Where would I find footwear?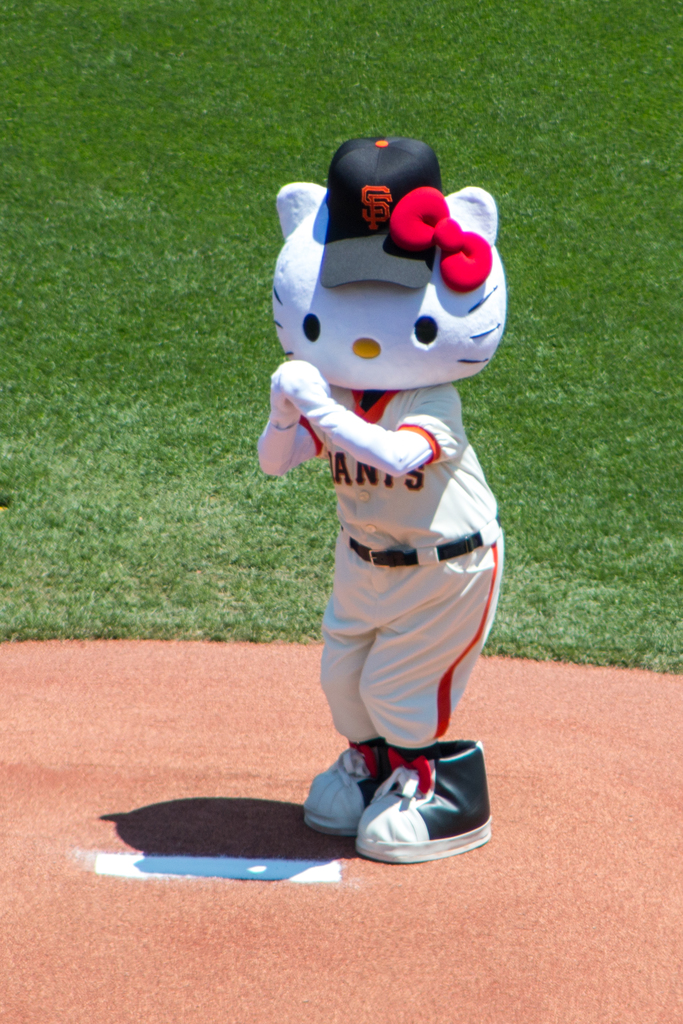
At bbox=[288, 748, 404, 842].
